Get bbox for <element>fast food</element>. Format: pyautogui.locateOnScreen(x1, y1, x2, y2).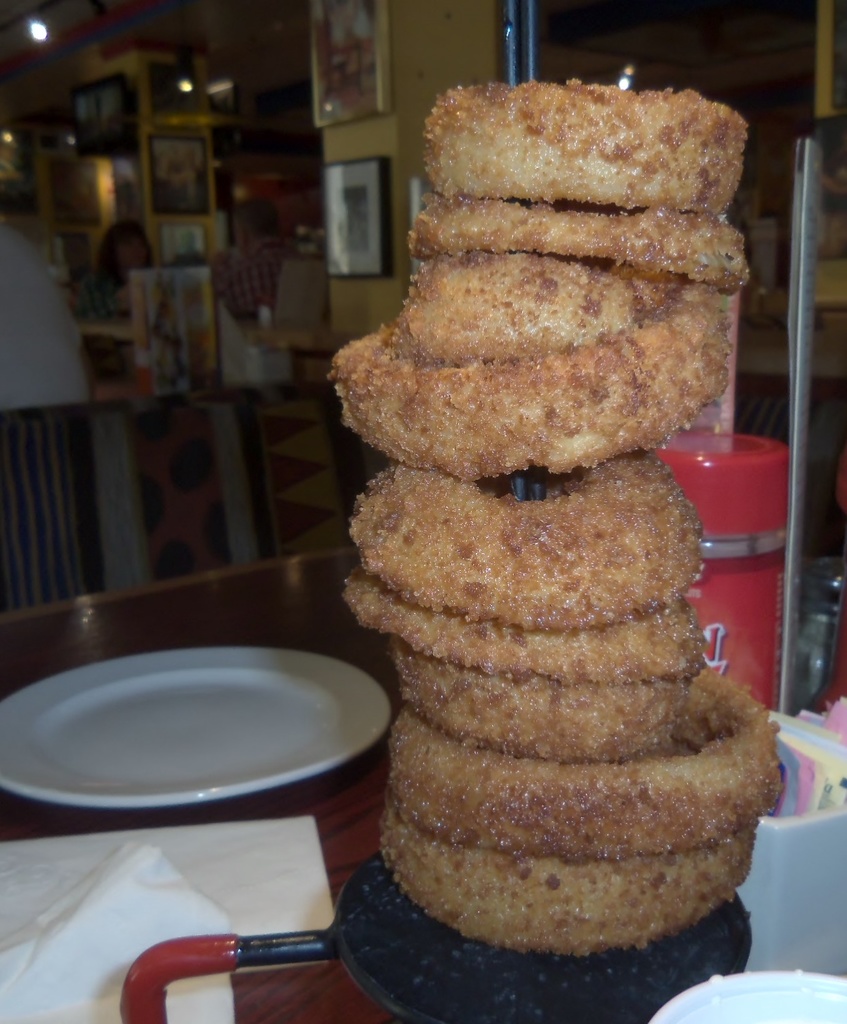
pyautogui.locateOnScreen(345, 584, 716, 680).
